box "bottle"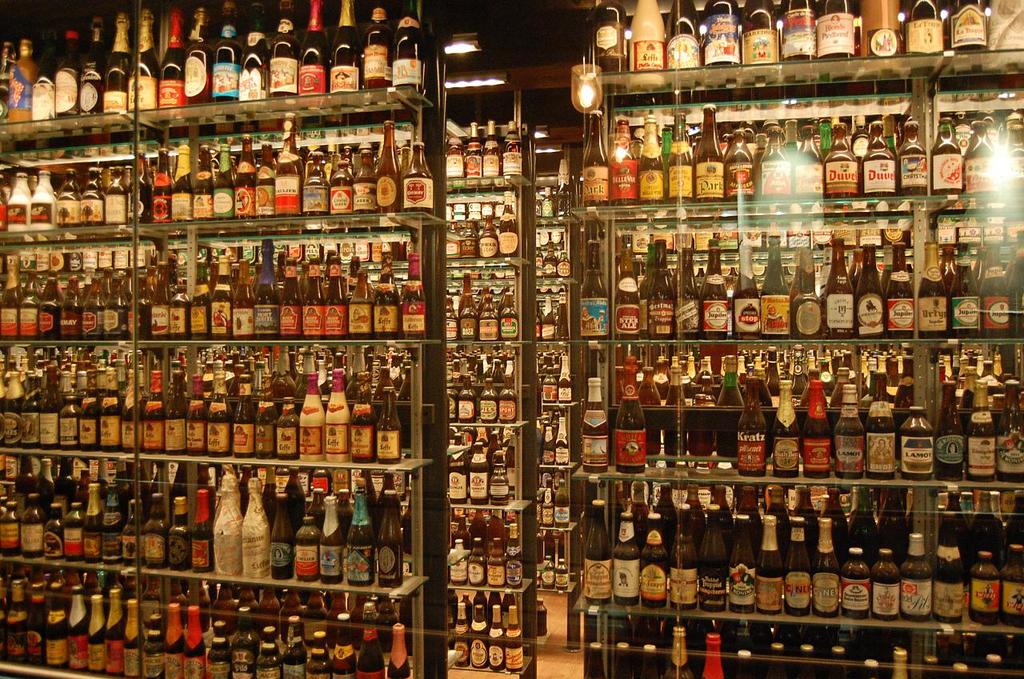
1010, 237, 1023, 338
